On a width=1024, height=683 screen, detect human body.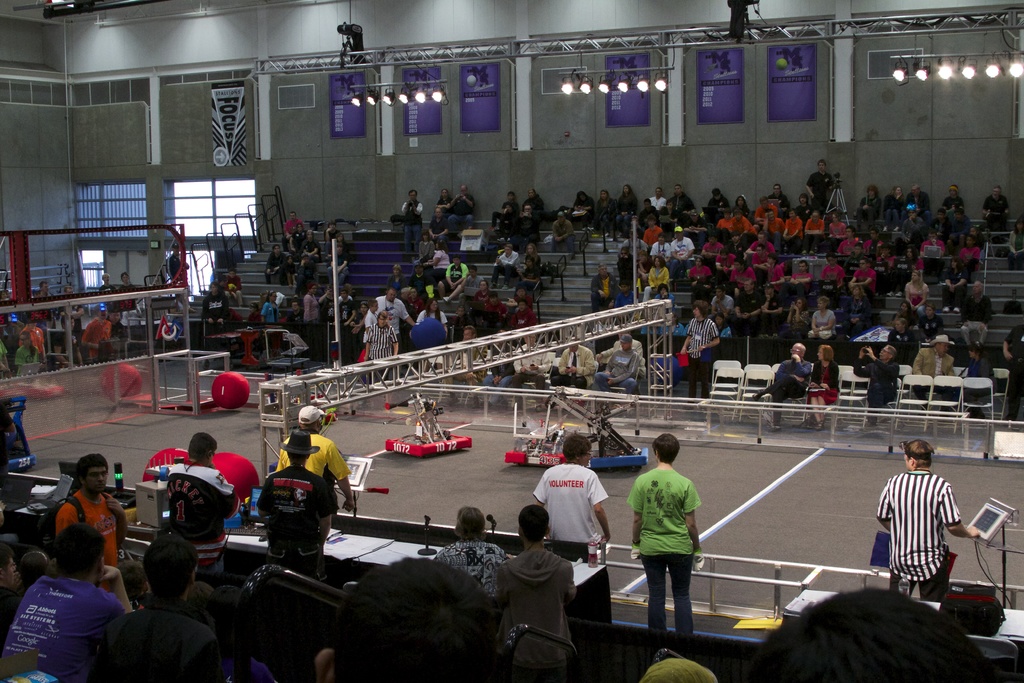
box(861, 181, 880, 224).
